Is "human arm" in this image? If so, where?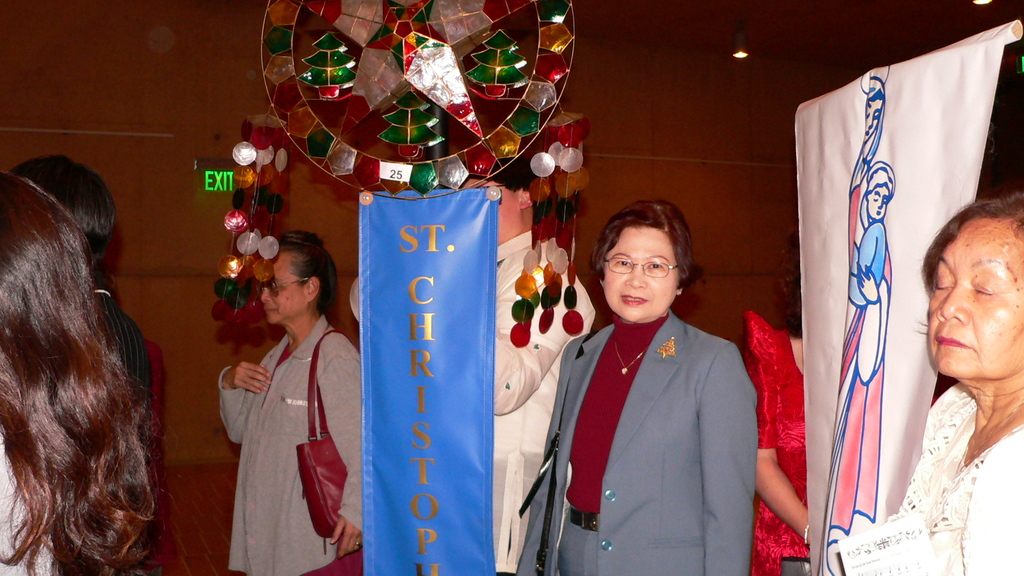
Yes, at Rect(694, 335, 762, 575).
